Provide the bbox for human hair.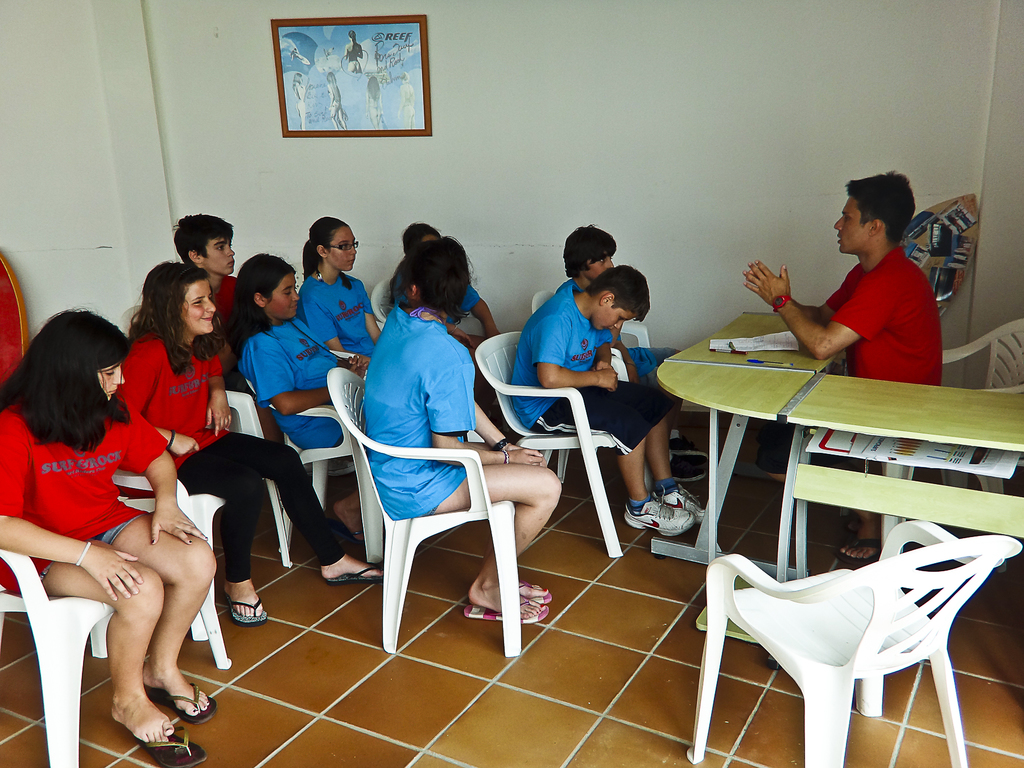
(x1=130, y1=259, x2=211, y2=368).
